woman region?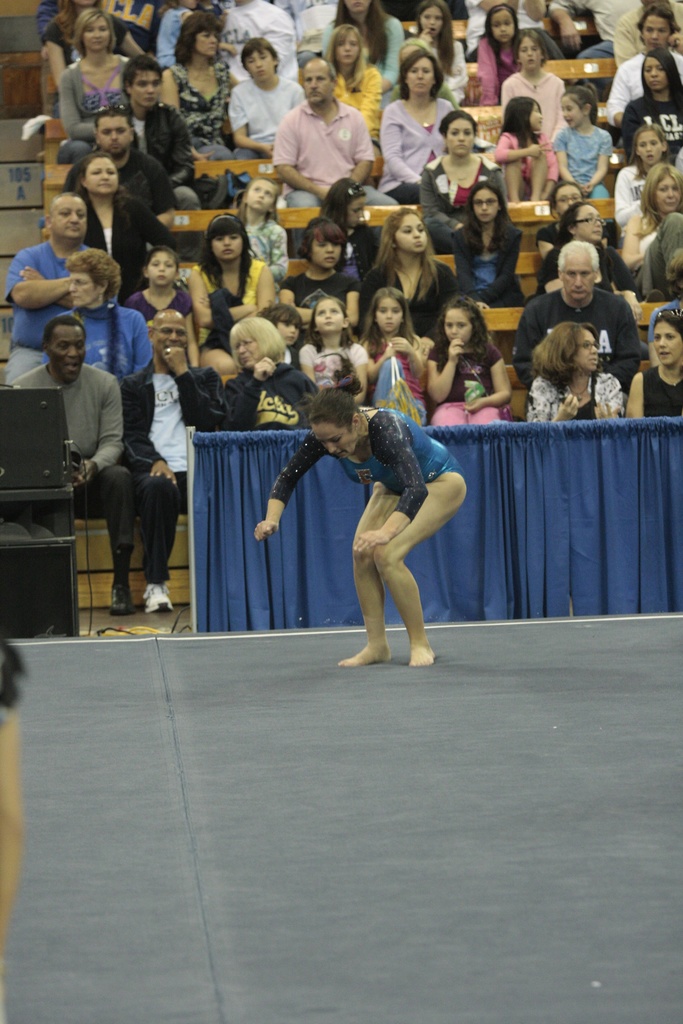
BBox(365, 211, 462, 347)
